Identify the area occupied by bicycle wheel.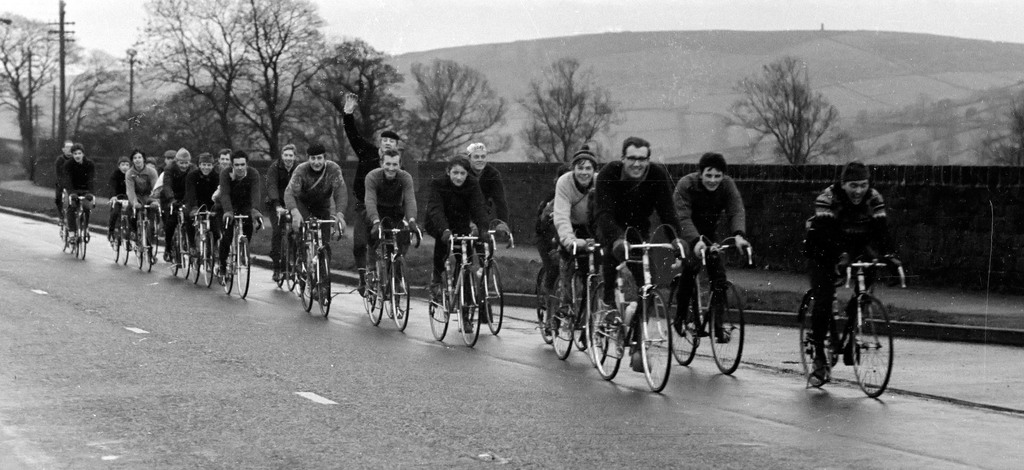
Area: left=456, top=271, right=479, bottom=346.
